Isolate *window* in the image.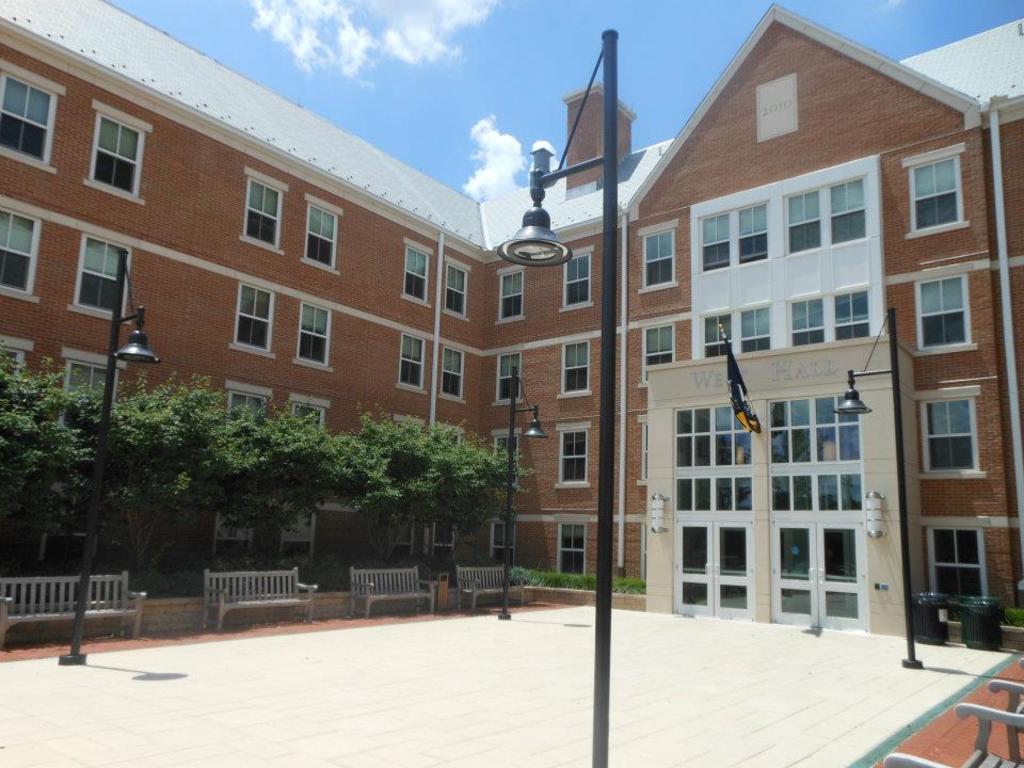
Isolated region: select_region(913, 271, 975, 349).
